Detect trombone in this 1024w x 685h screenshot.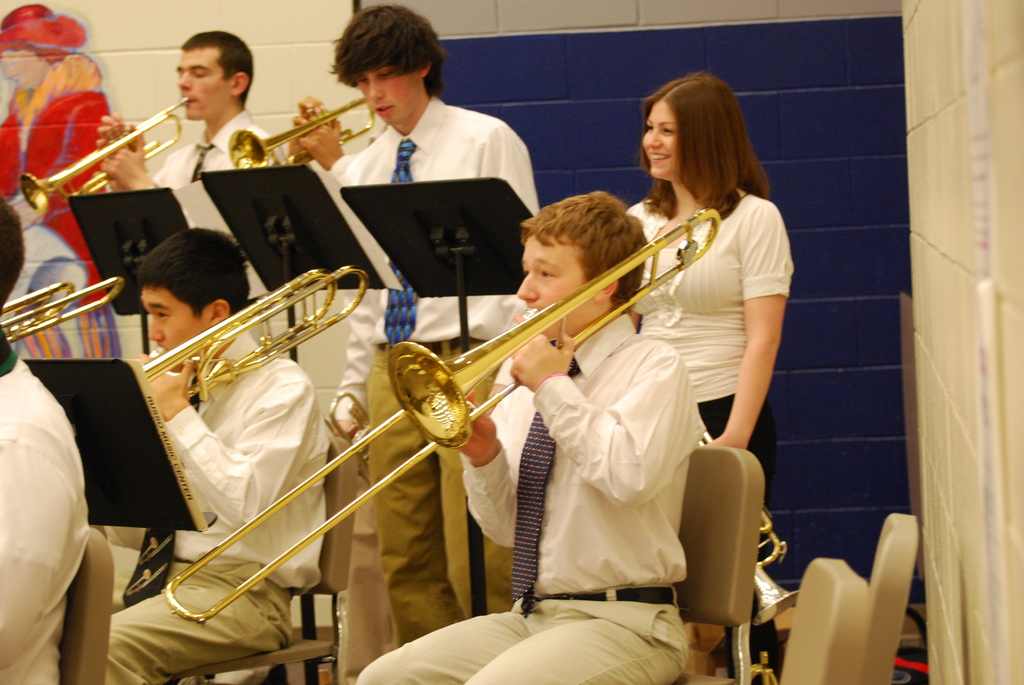
Detection: [165, 204, 722, 622].
